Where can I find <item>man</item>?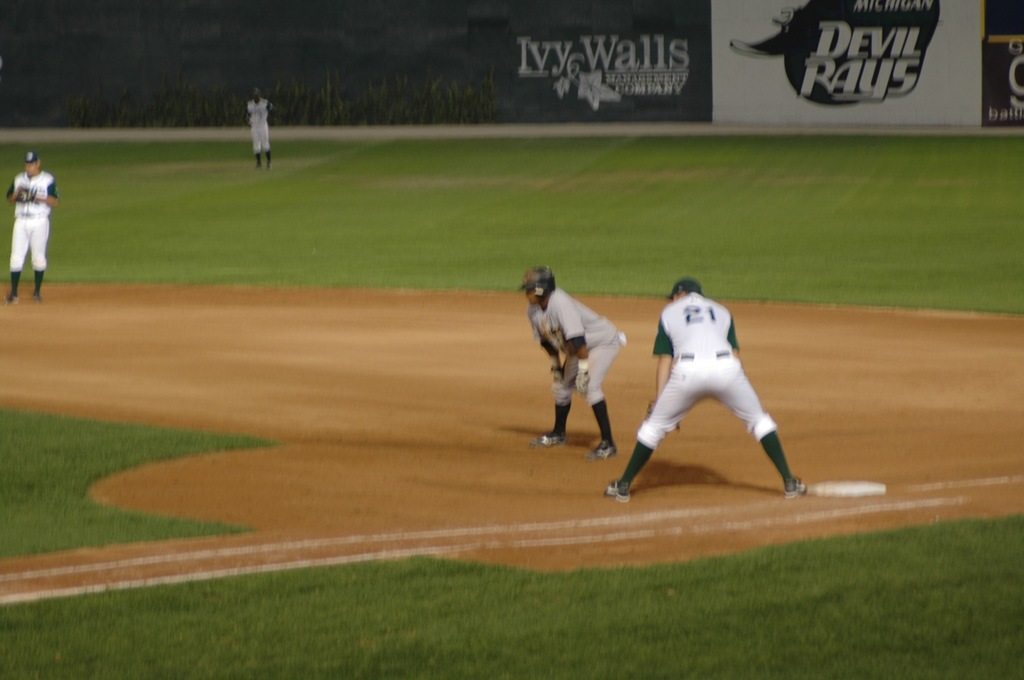
You can find it at <region>604, 276, 808, 504</region>.
